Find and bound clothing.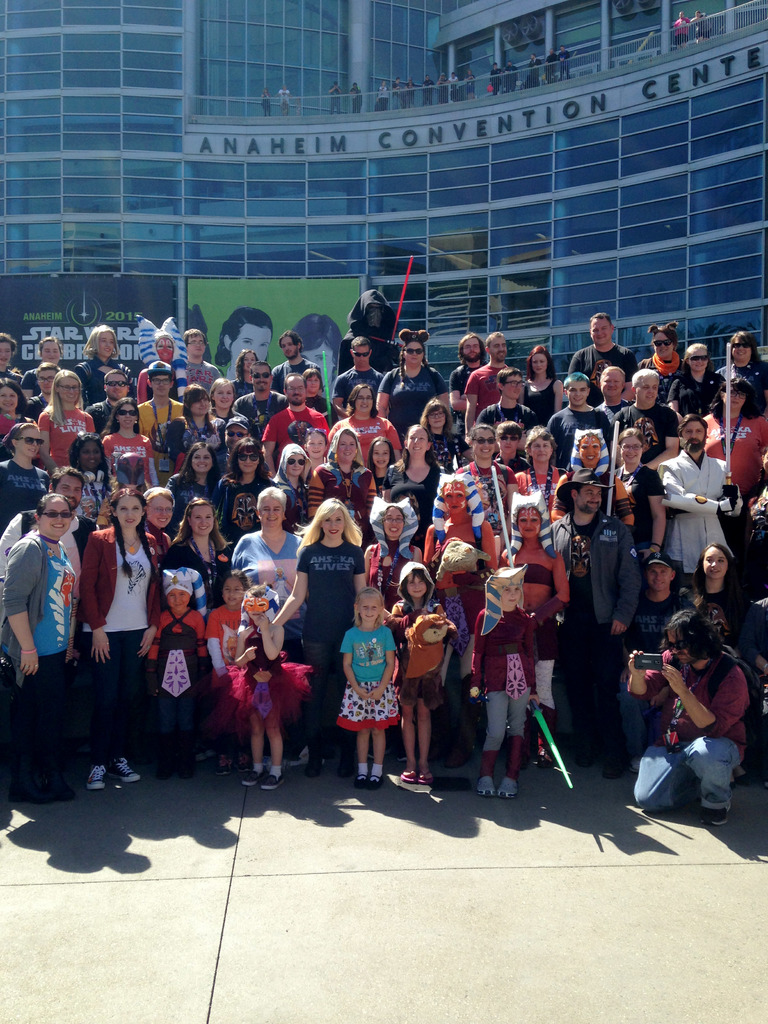
Bound: pyautogui.locateOnScreen(305, 461, 384, 508).
